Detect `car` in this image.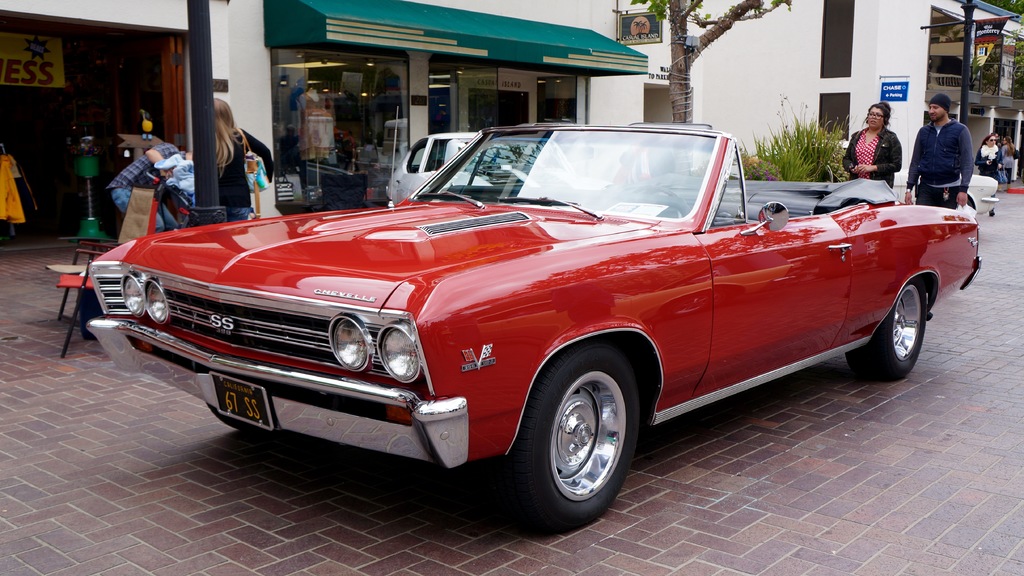
Detection: rect(85, 106, 982, 531).
